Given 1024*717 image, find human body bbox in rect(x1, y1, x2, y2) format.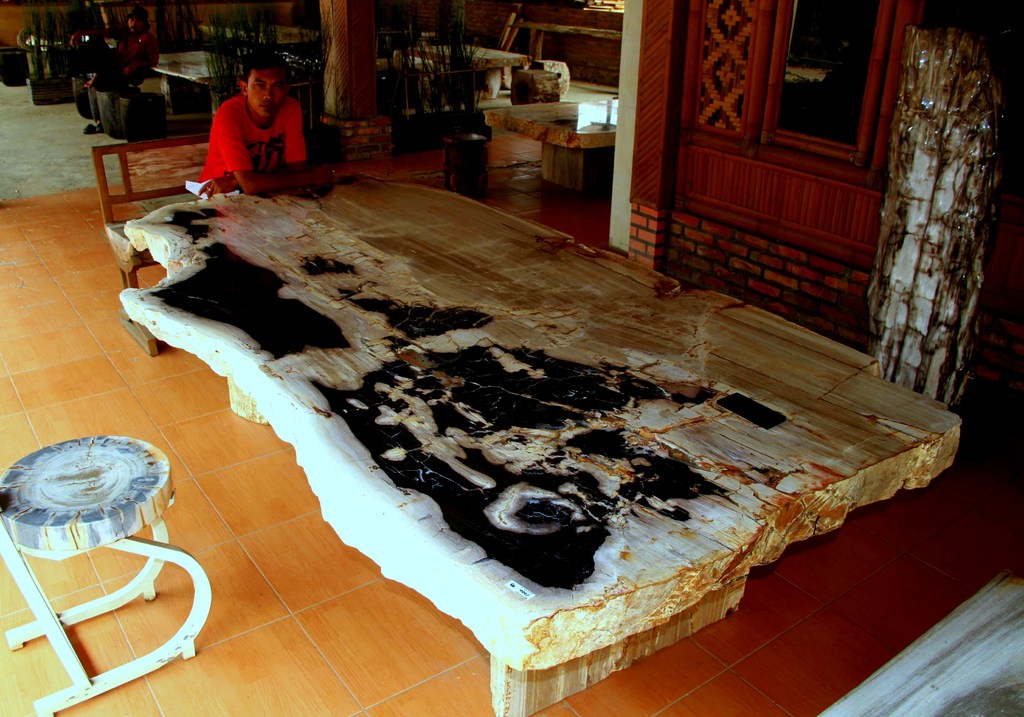
rect(102, 10, 161, 87).
